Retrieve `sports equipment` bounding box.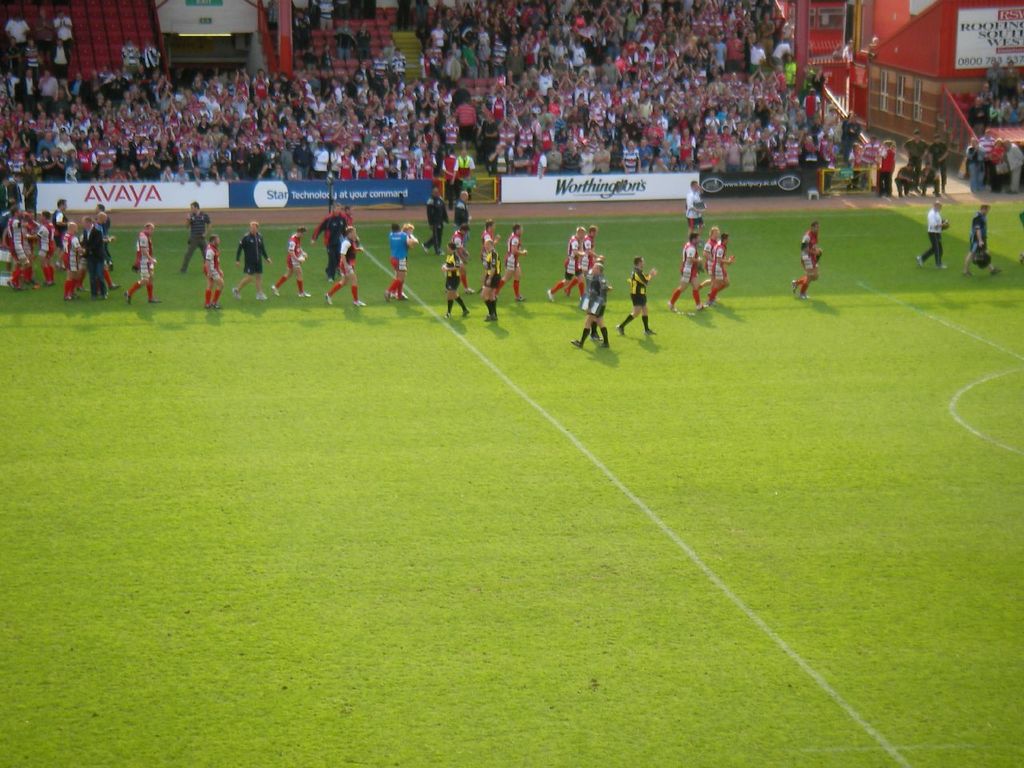
Bounding box: BBox(431, 253, 445, 258).
